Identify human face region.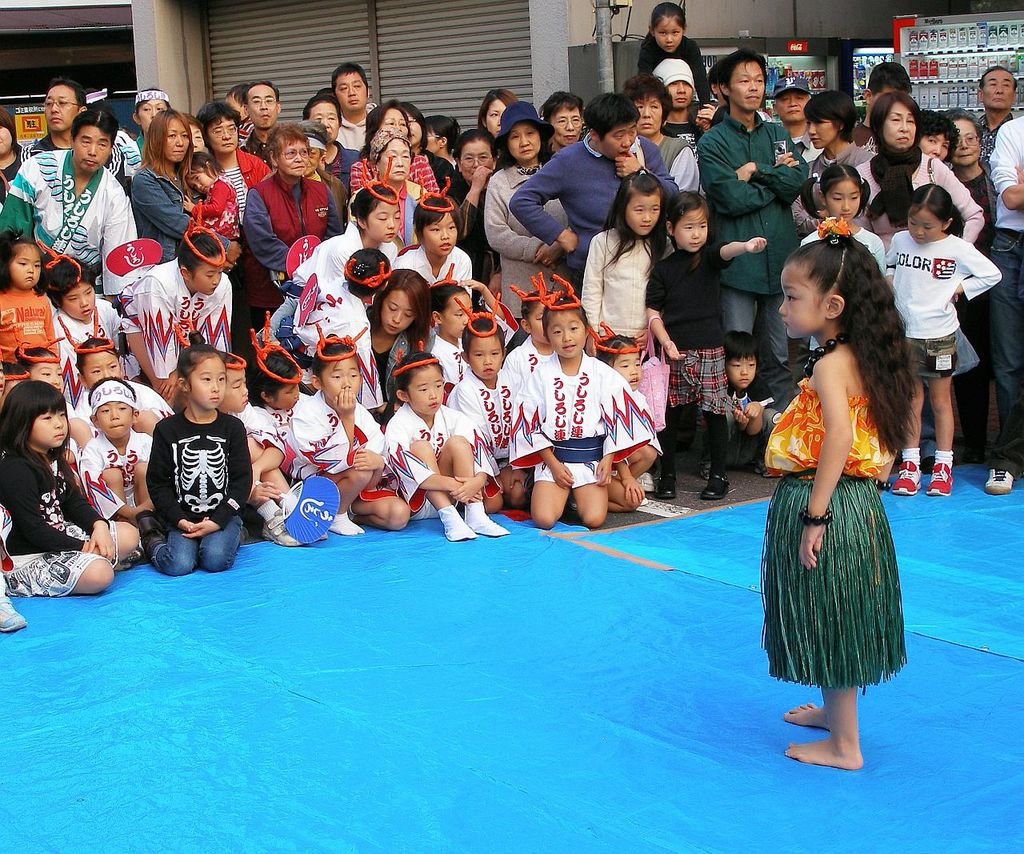
Region: bbox=[225, 90, 247, 123].
